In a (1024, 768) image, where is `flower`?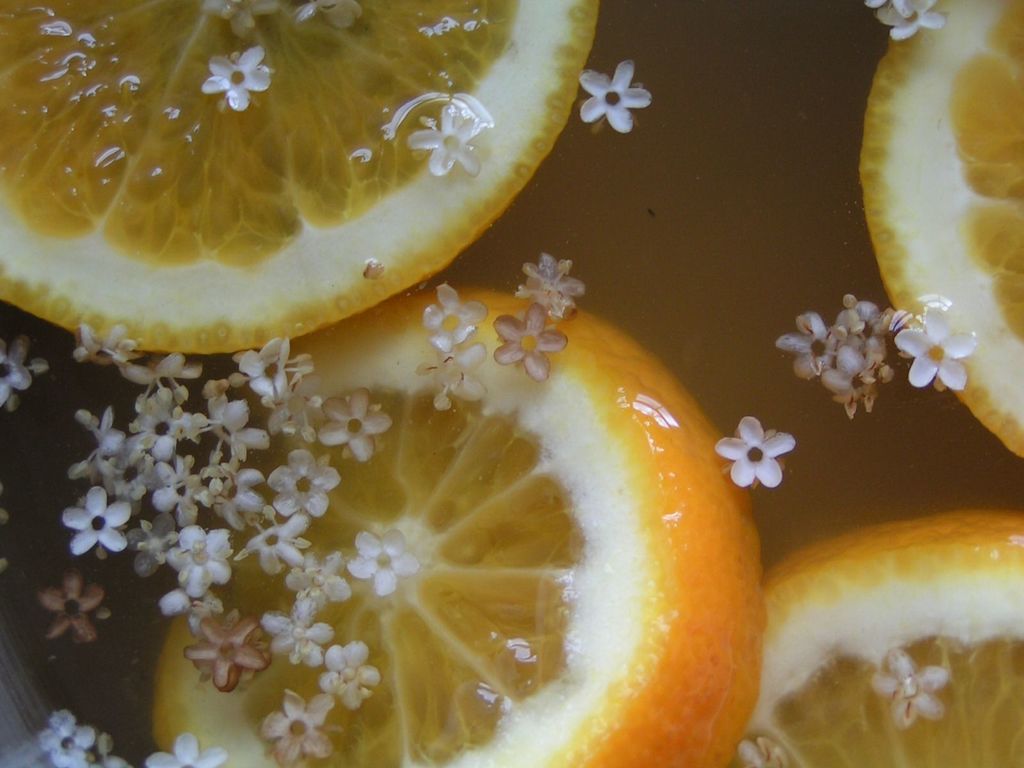
[204,0,276,35].
